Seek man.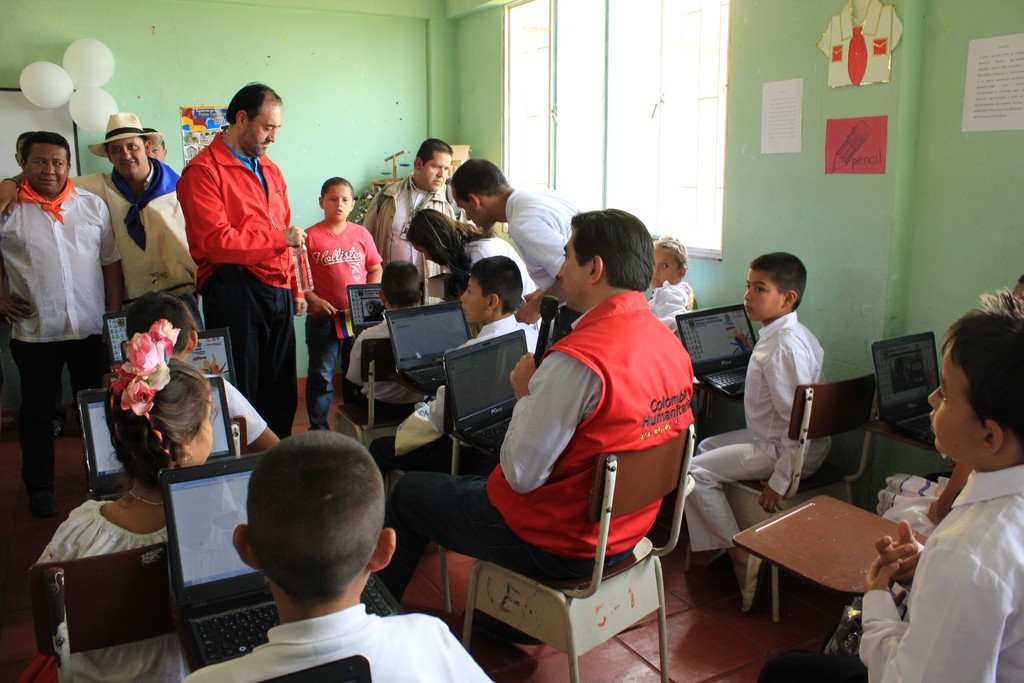
x1=371, y1=207, x2=697, y2=652.
